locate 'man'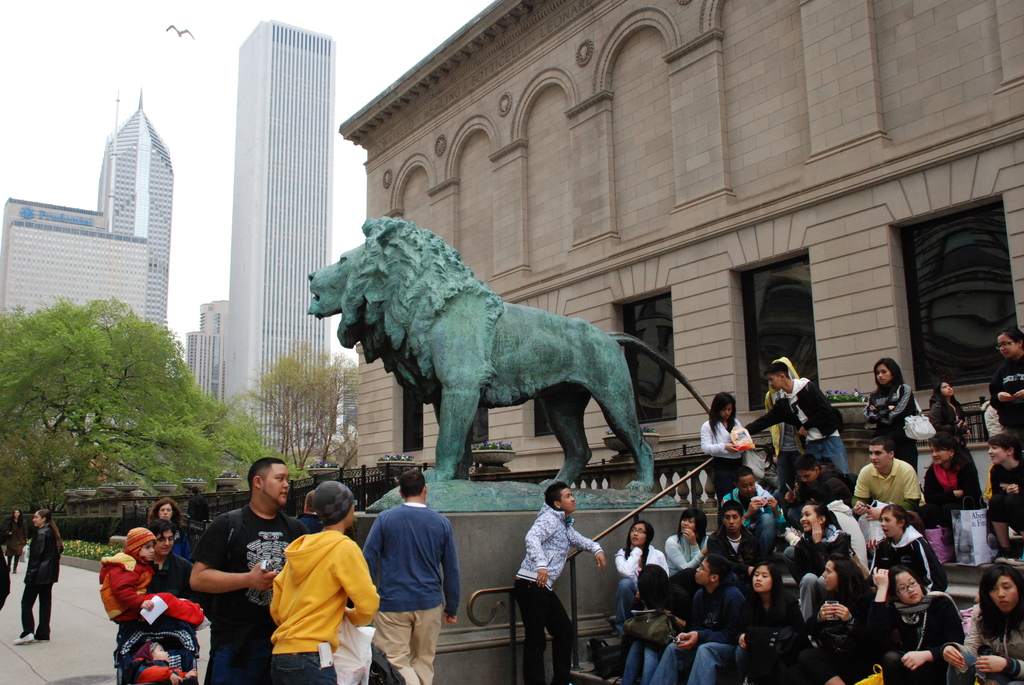
pyautogui.locateOnScreen(787, 453, 851, 537)
